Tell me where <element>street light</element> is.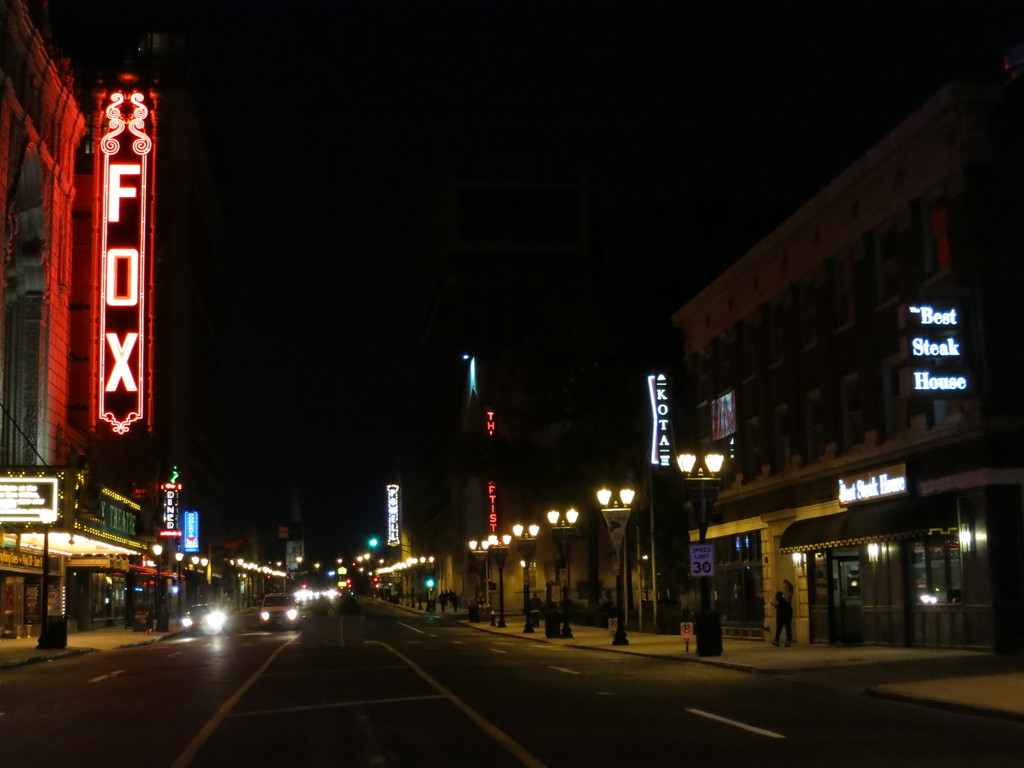
<element>street light</element> is at region(506, 518, 538, 625).
